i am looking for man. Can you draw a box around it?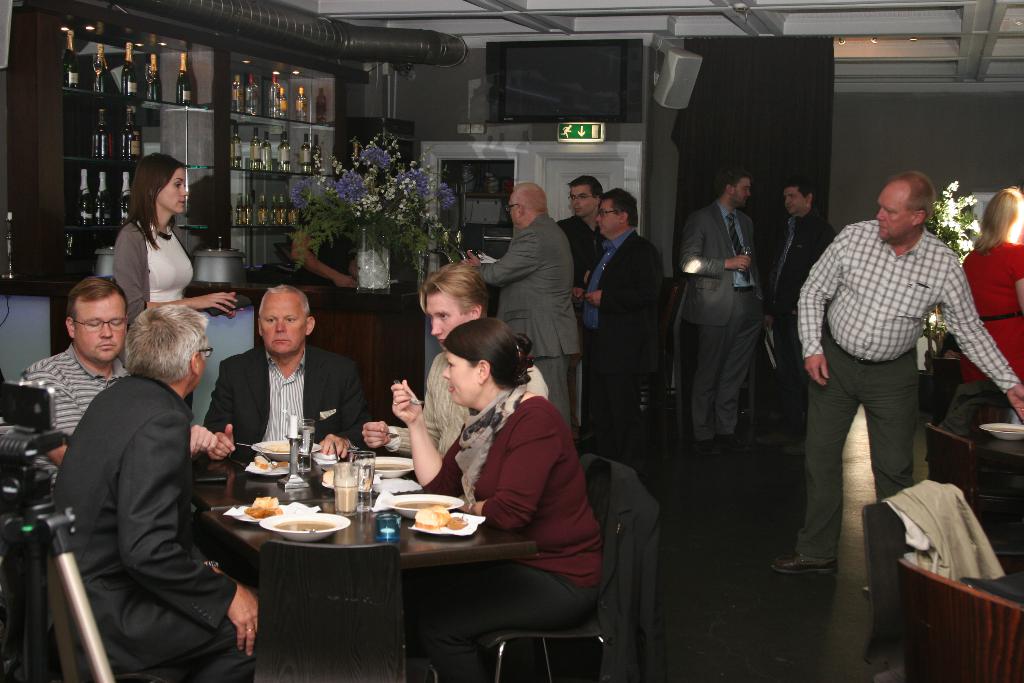
Sure, the bounding box is 200,286,374,466.
